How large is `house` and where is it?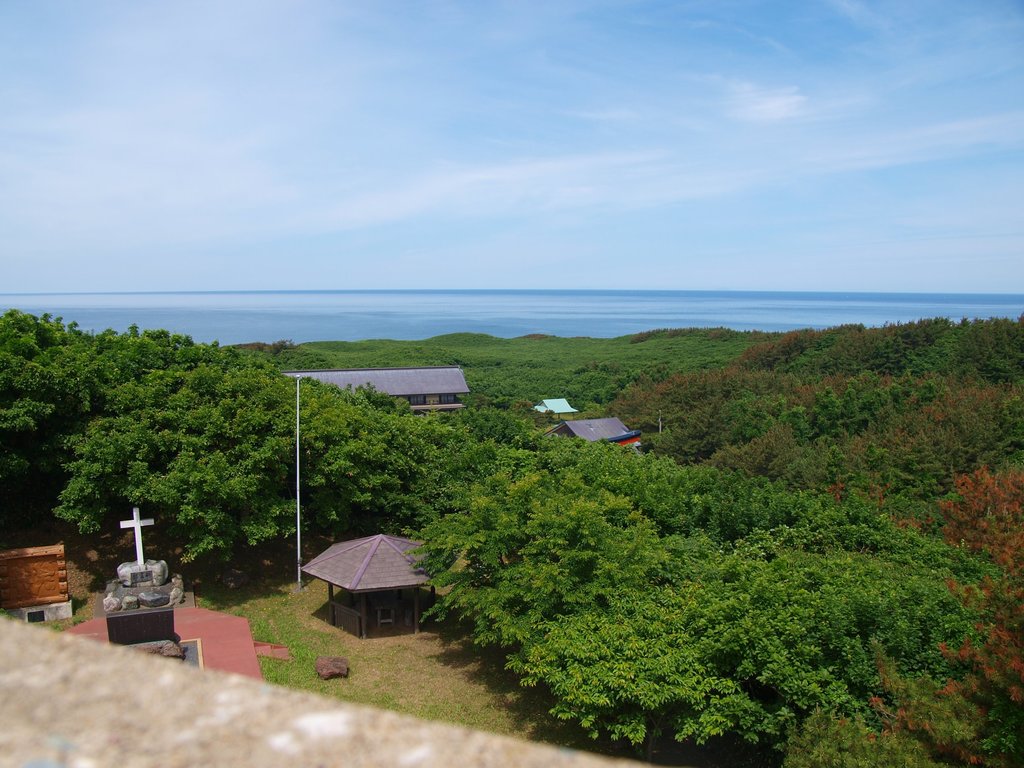
Bounding box: rect(273, 361, 472, 425).
